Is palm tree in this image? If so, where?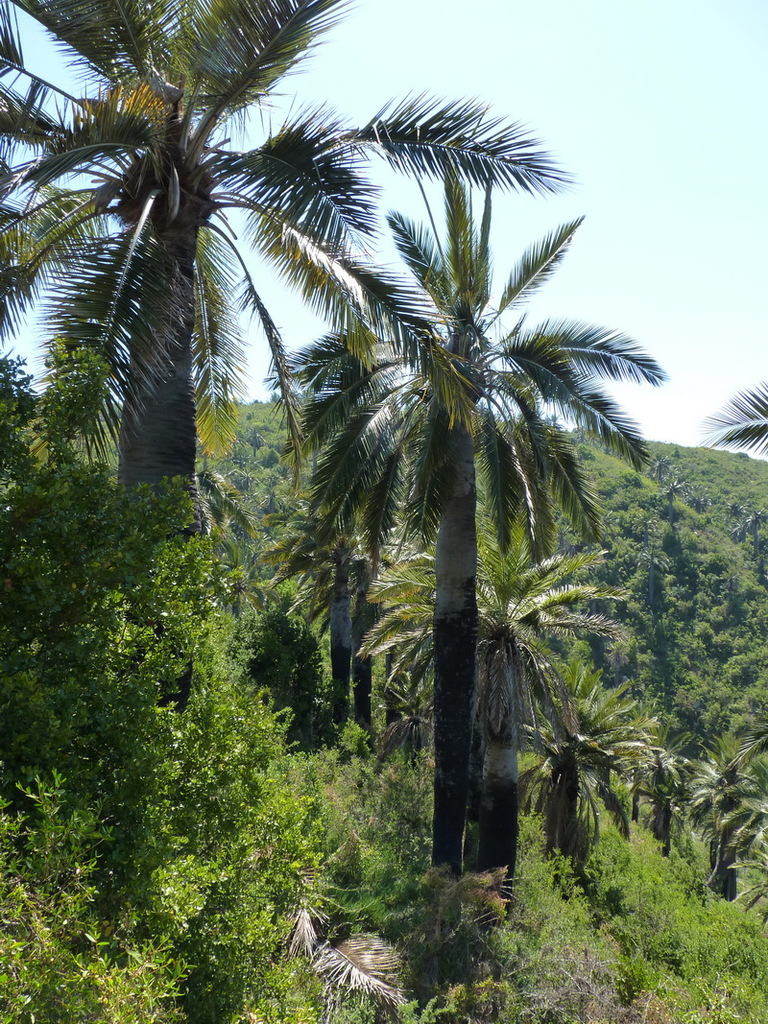
Yes, at [182,107,626,967].
